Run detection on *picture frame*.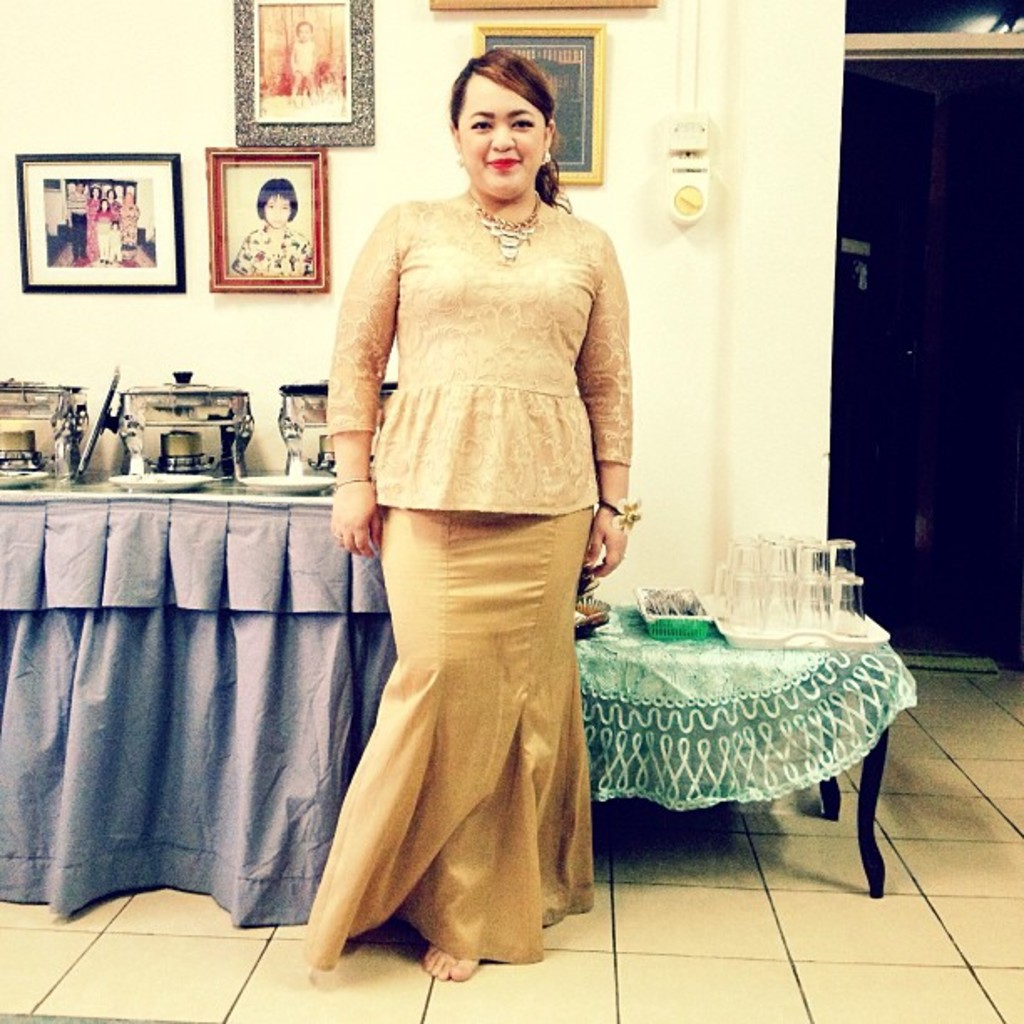
Result: detection(234, 0, 373, 147).
